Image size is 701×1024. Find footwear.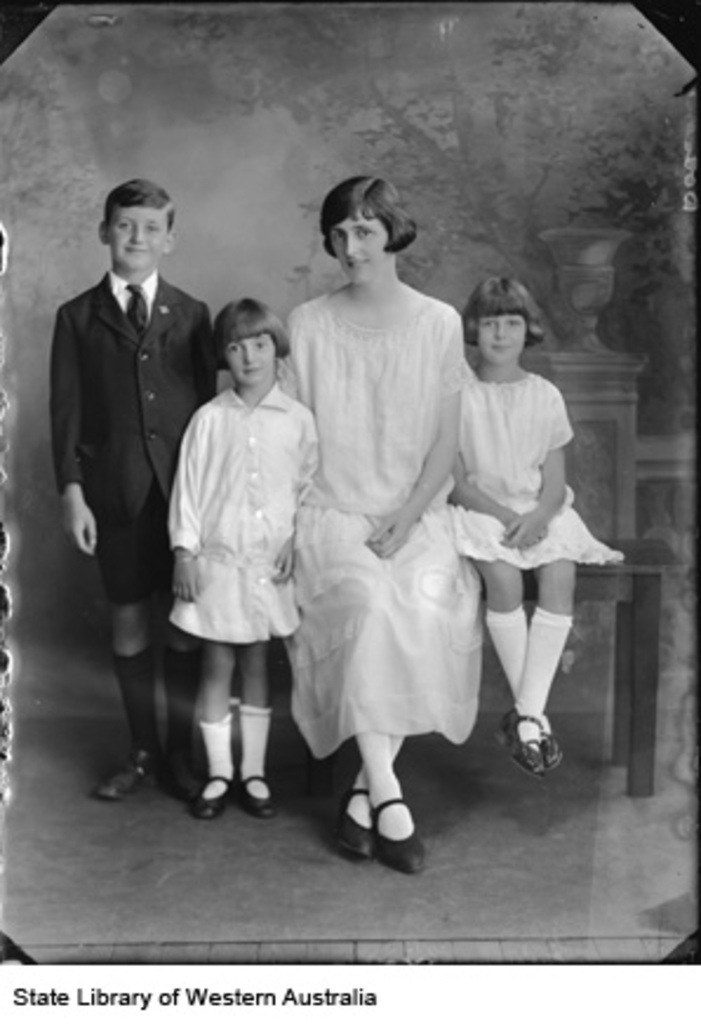
[left=369, top=803, right=426, bottom=876].
